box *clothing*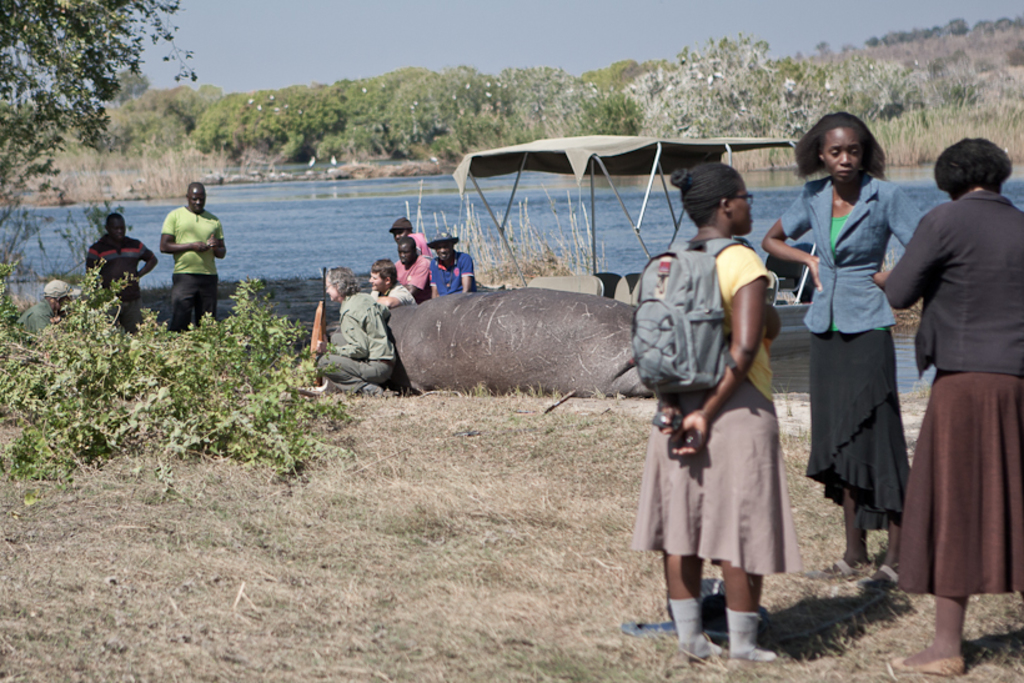
160,202,225,332
